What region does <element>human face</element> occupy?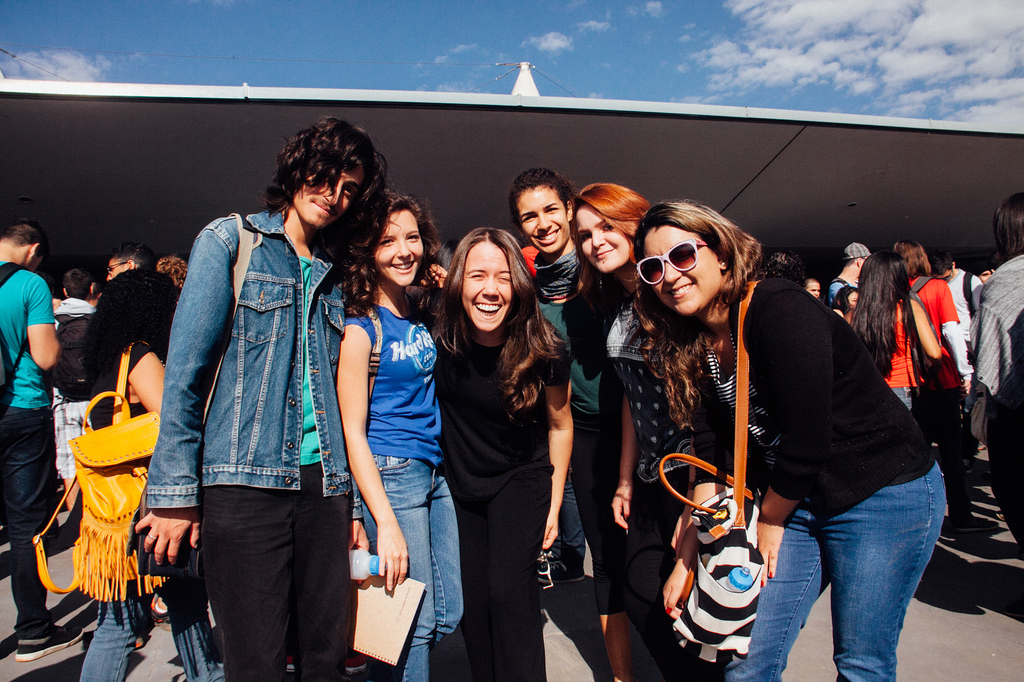
box(806, 279, 821, 299).
